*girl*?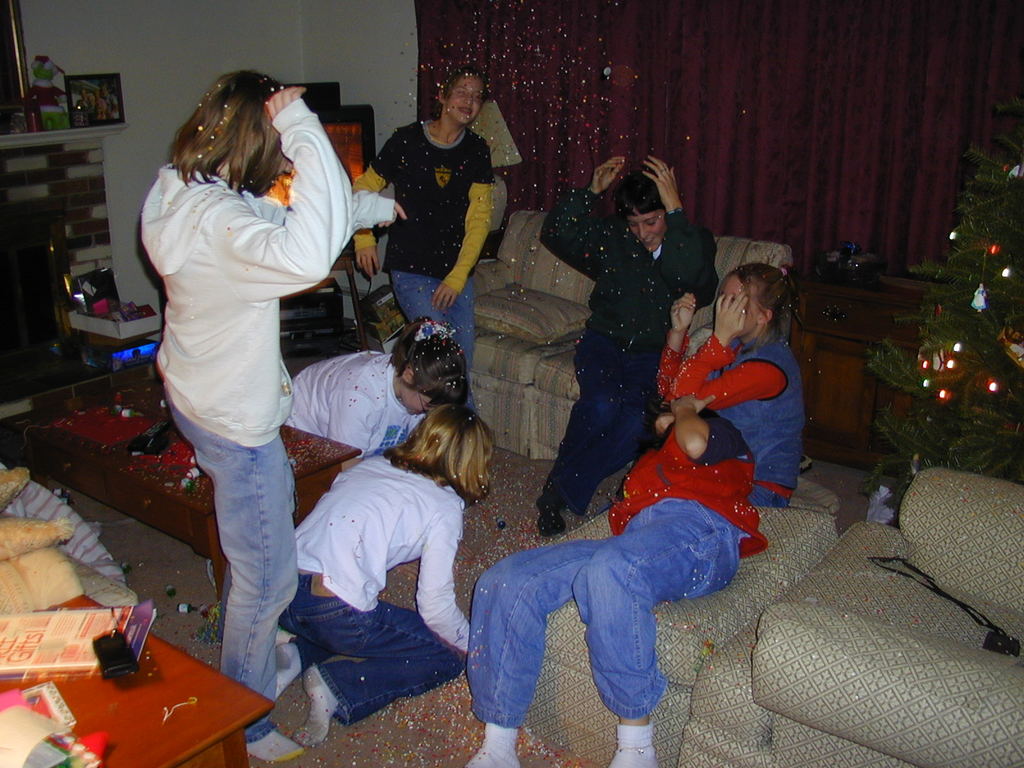
x1=134, y1=68, x2=408, y2=762
